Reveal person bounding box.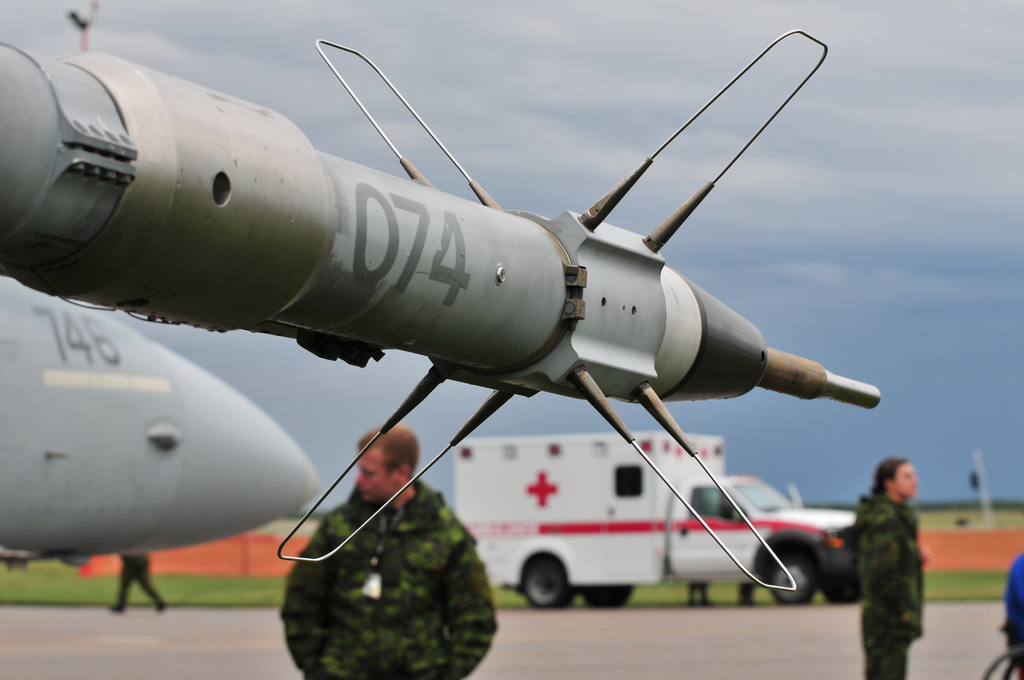
Revealed: BBox(739, 581, 754, 607).
